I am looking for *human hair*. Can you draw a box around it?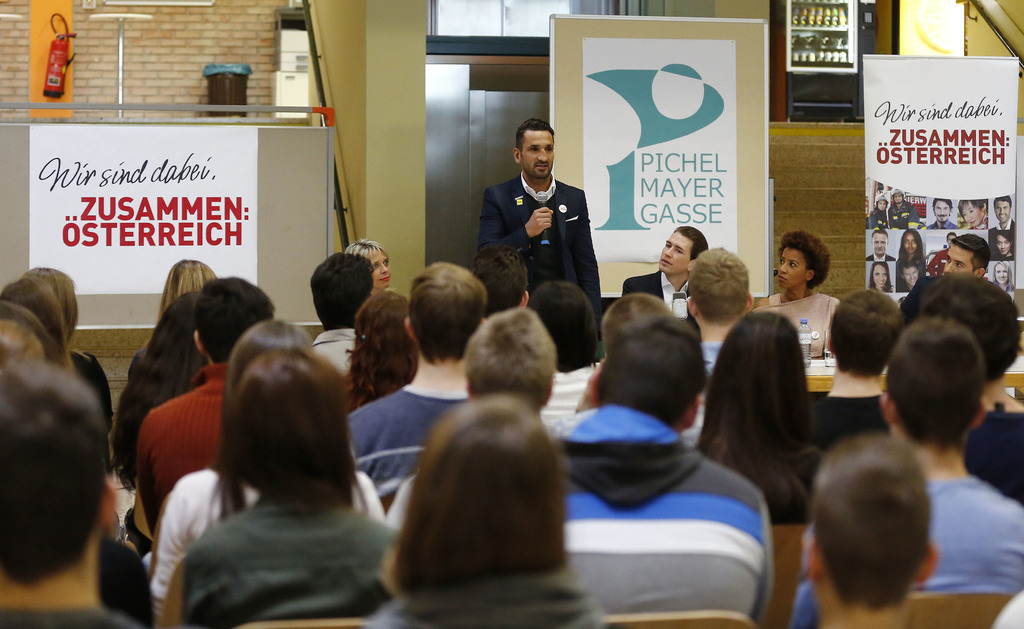
Sure, the bounding box is <bbox>996, 229, 1014, 249</bbox>.
